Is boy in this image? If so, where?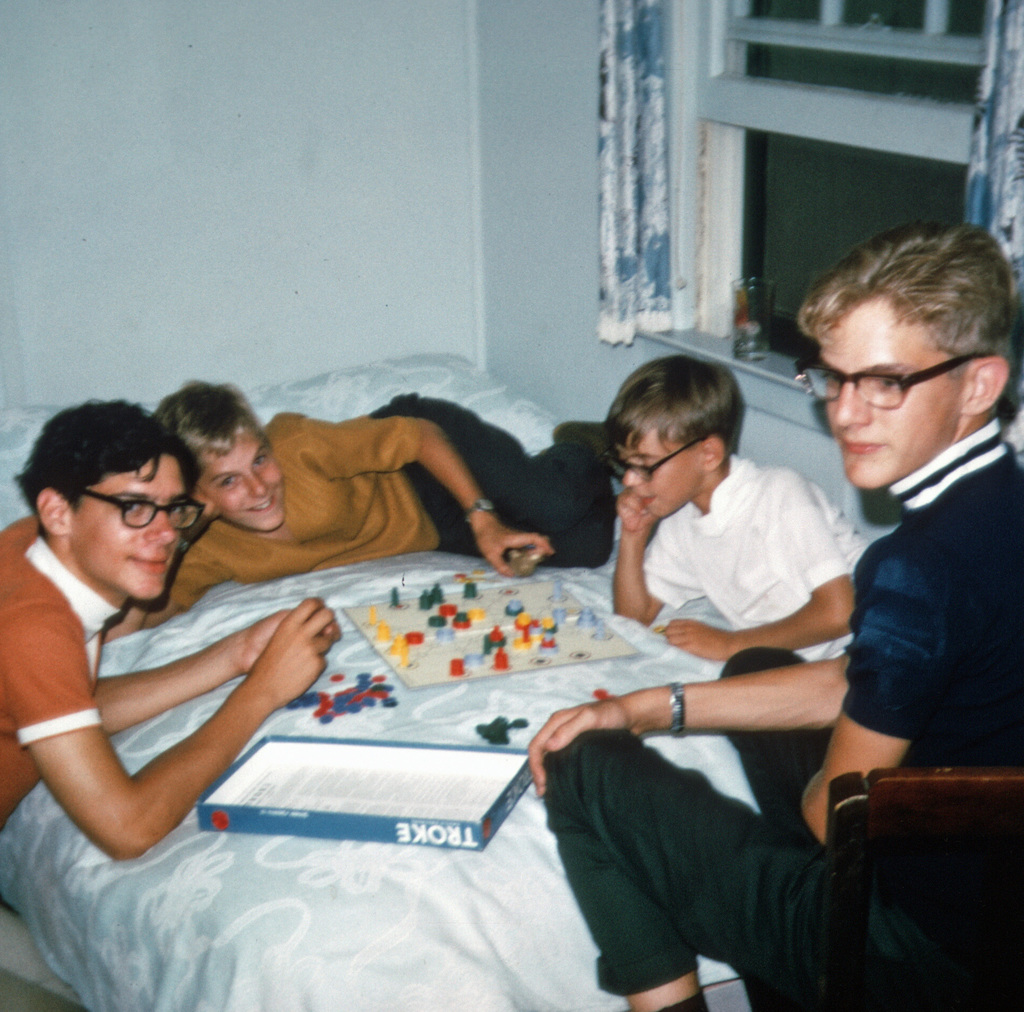
Yes, at {"left": 103, "top": 372, "right": 620, "bottom": 638}.
